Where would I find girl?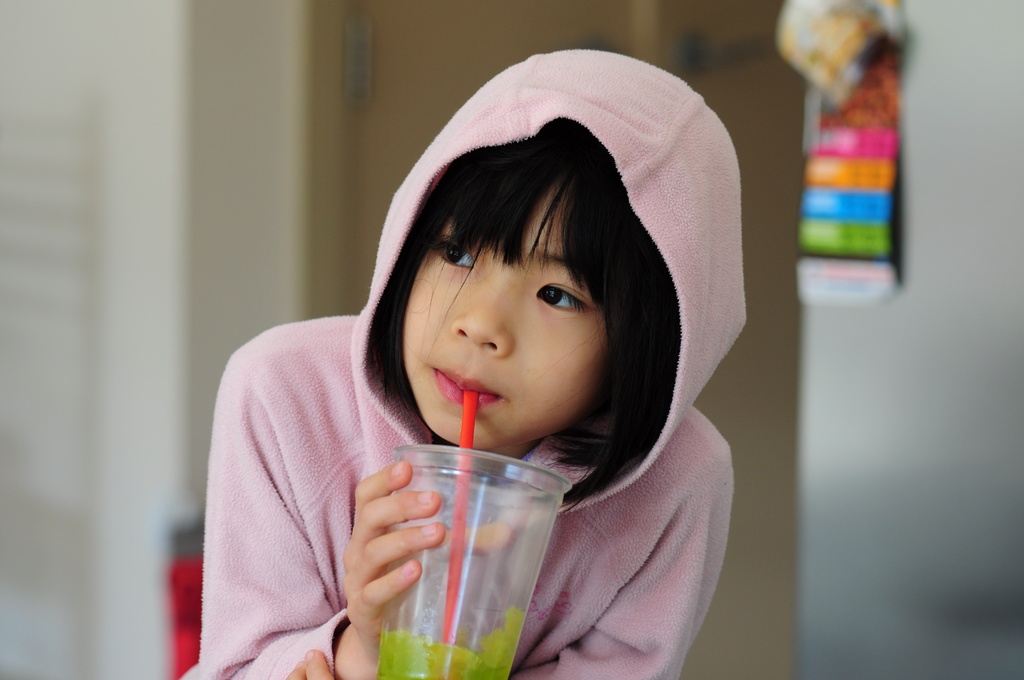
At bbox=(178, 47, 744, 679).
